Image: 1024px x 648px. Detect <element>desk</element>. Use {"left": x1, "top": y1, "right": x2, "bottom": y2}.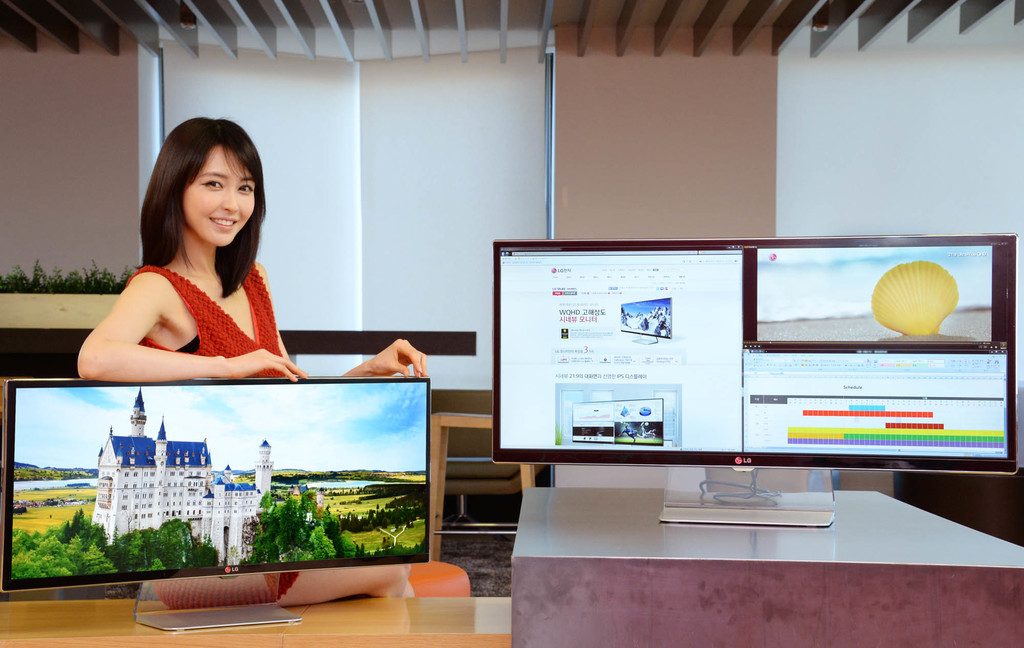
{"left": 83, "top": 302, "right": 1023, "bottom": 637}.
